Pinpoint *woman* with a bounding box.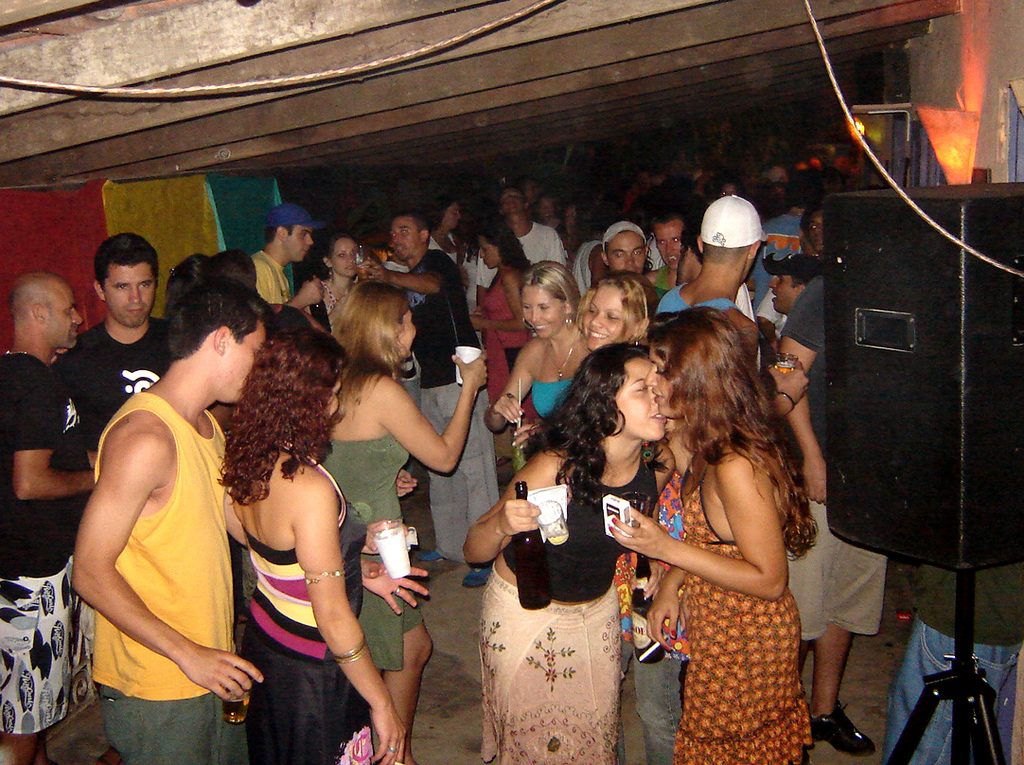
x1=574 y1=258 x2=656 y2=349.
